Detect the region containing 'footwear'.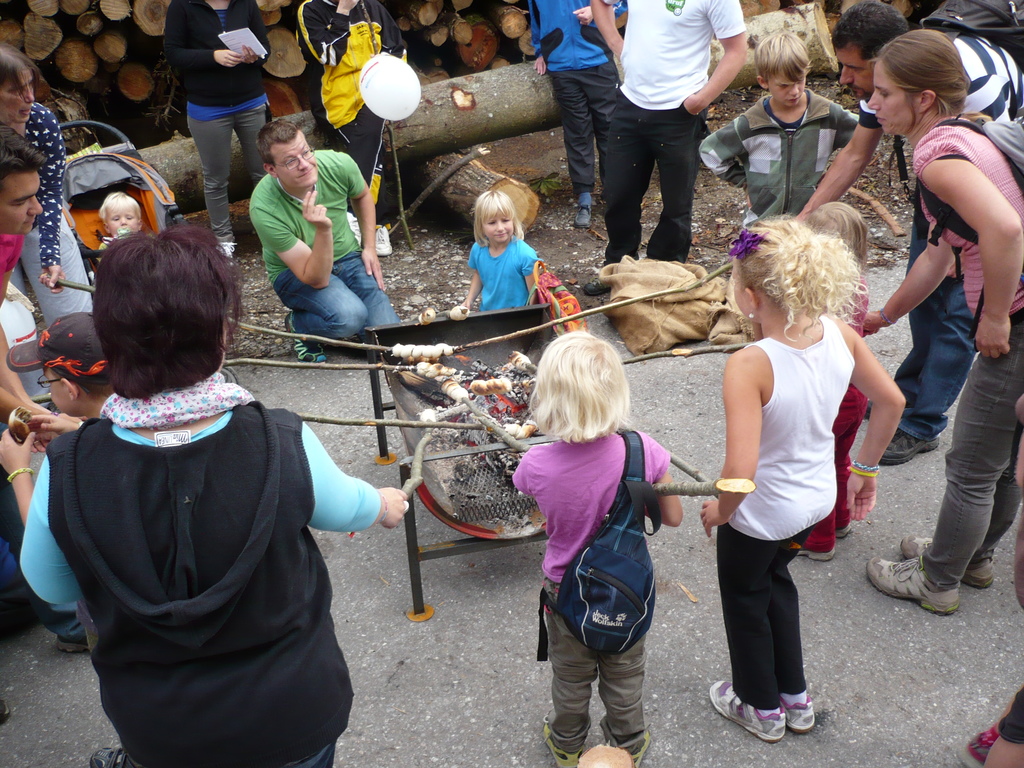
select_region(598, 717, 653, 767).
